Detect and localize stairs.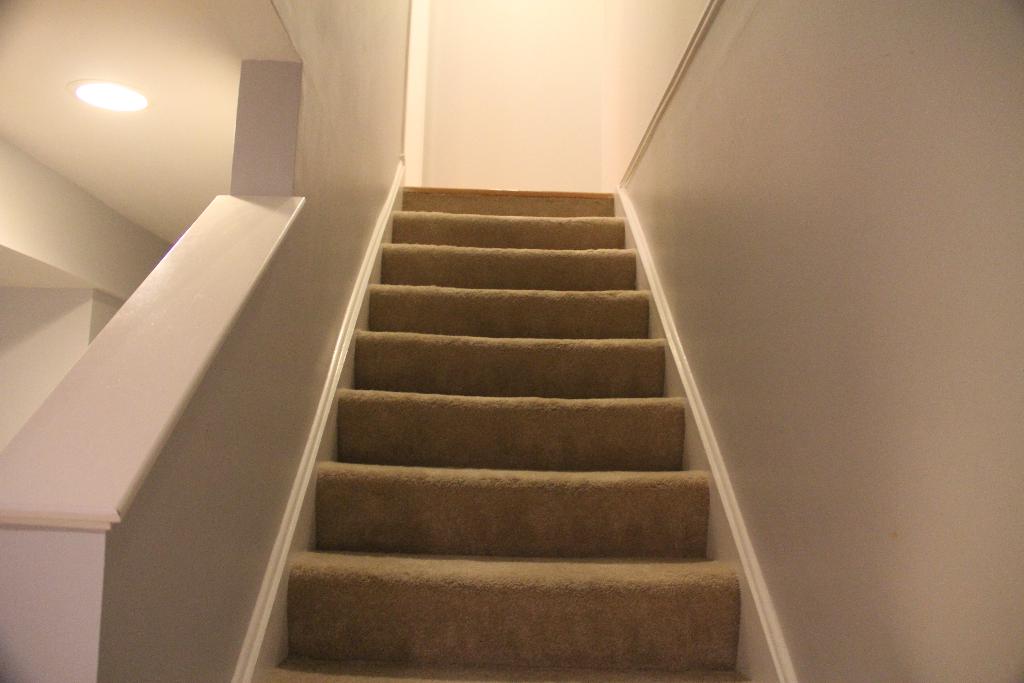
Localized at {"x1": 255, "y1": 180, "x2": 740, "y2": 680}.
